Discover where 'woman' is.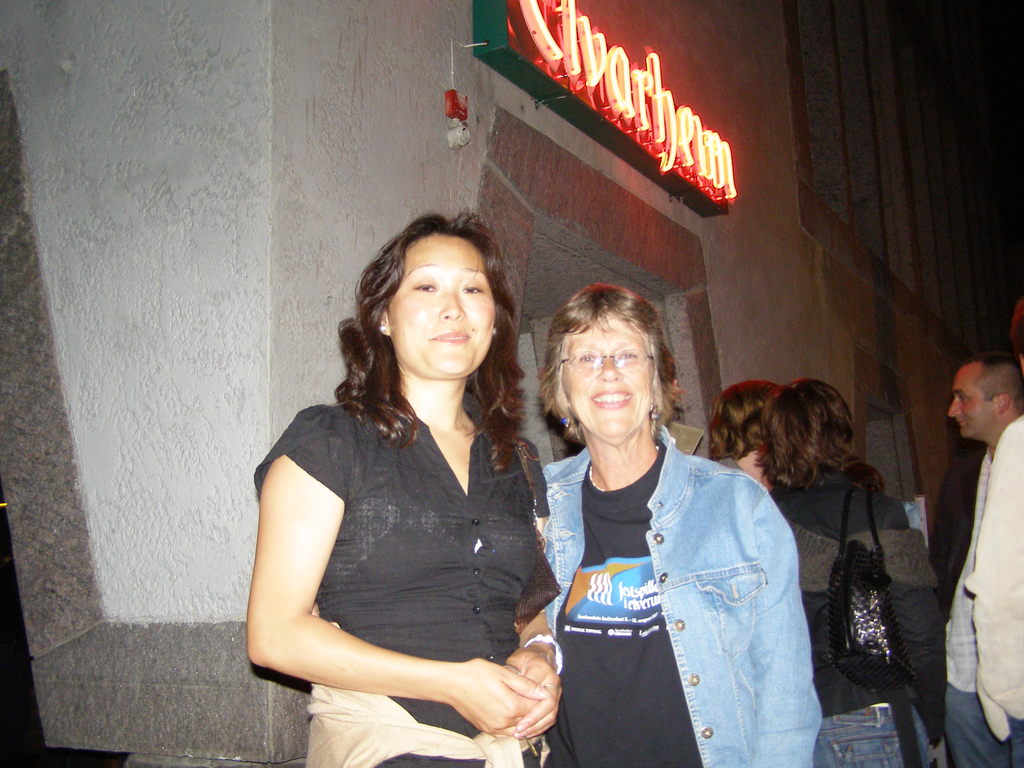
Discovered at 762,382,945,767.
